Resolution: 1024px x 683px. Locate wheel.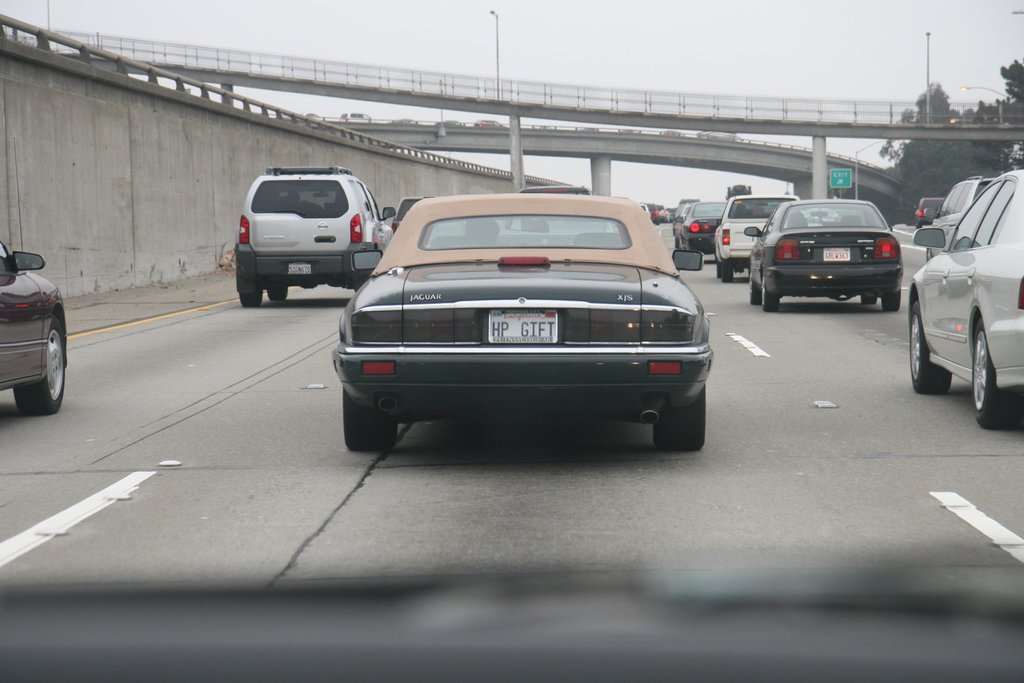
l=269, t=281, r=287, b=301.
